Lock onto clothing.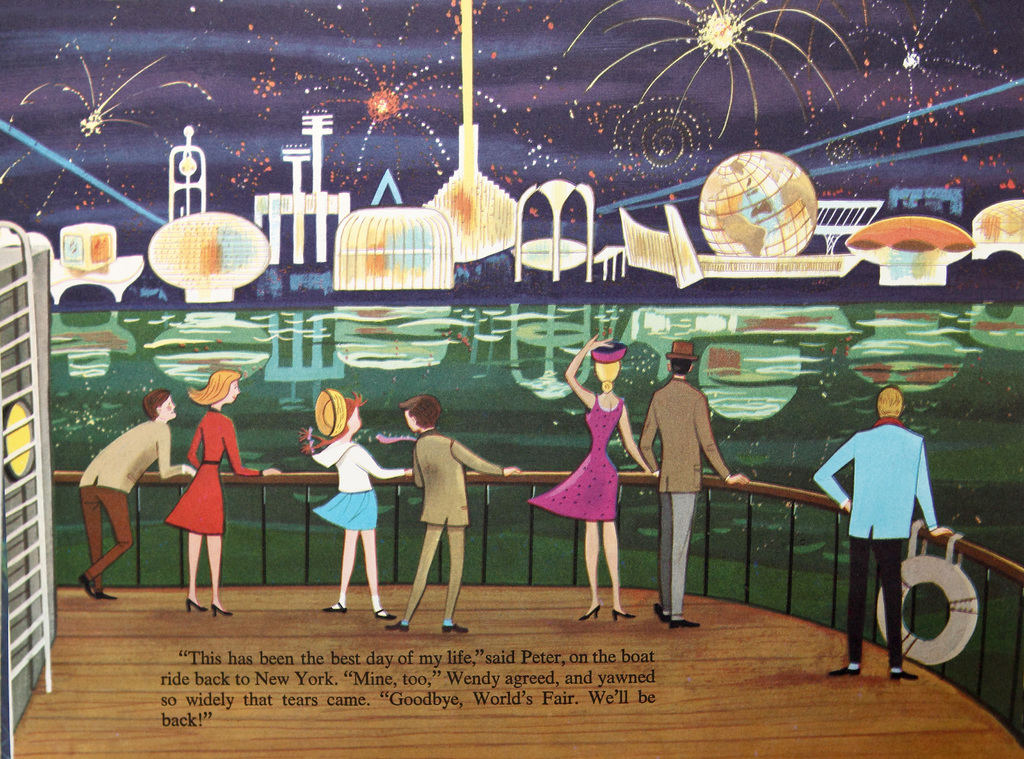
Locked: 80, 488, 134, 591.
